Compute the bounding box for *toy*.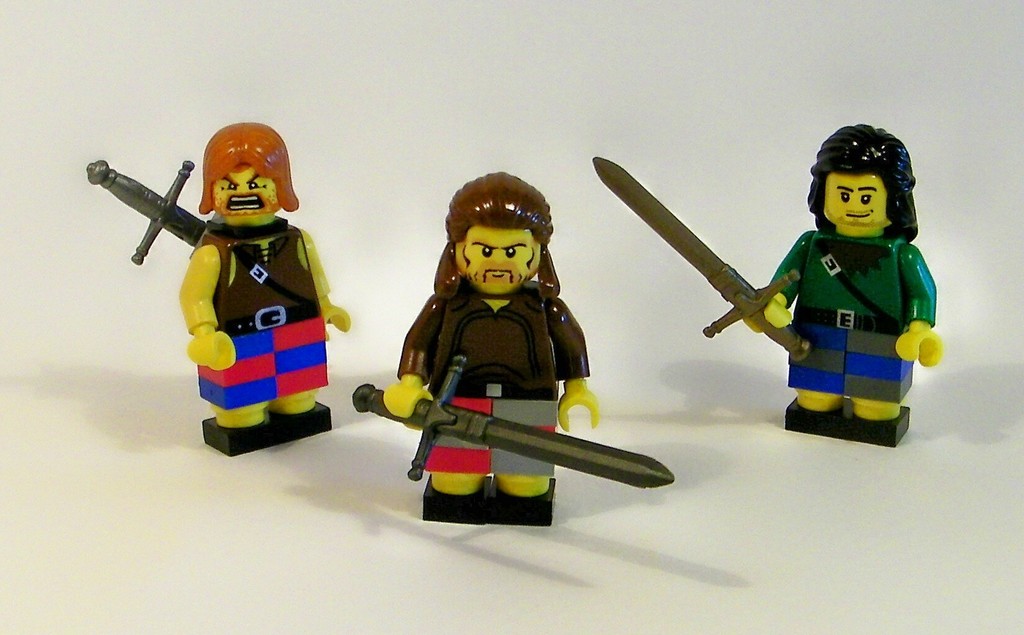
586:111:950:470.
